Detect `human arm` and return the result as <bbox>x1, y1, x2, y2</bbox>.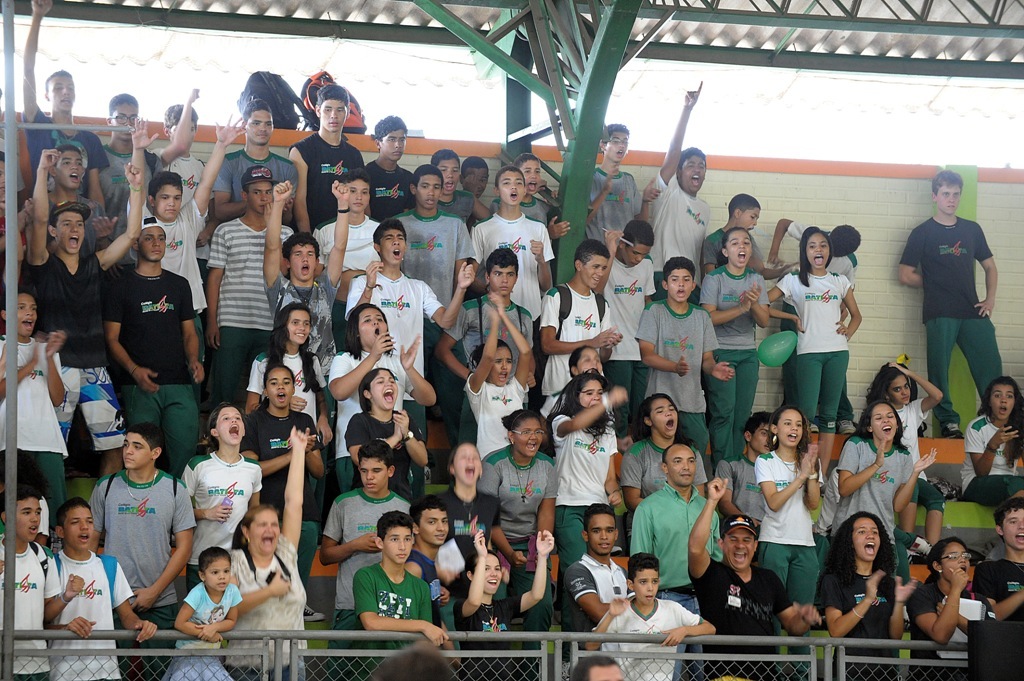
<bbox>602, 426, 624, 511</bbox>.
